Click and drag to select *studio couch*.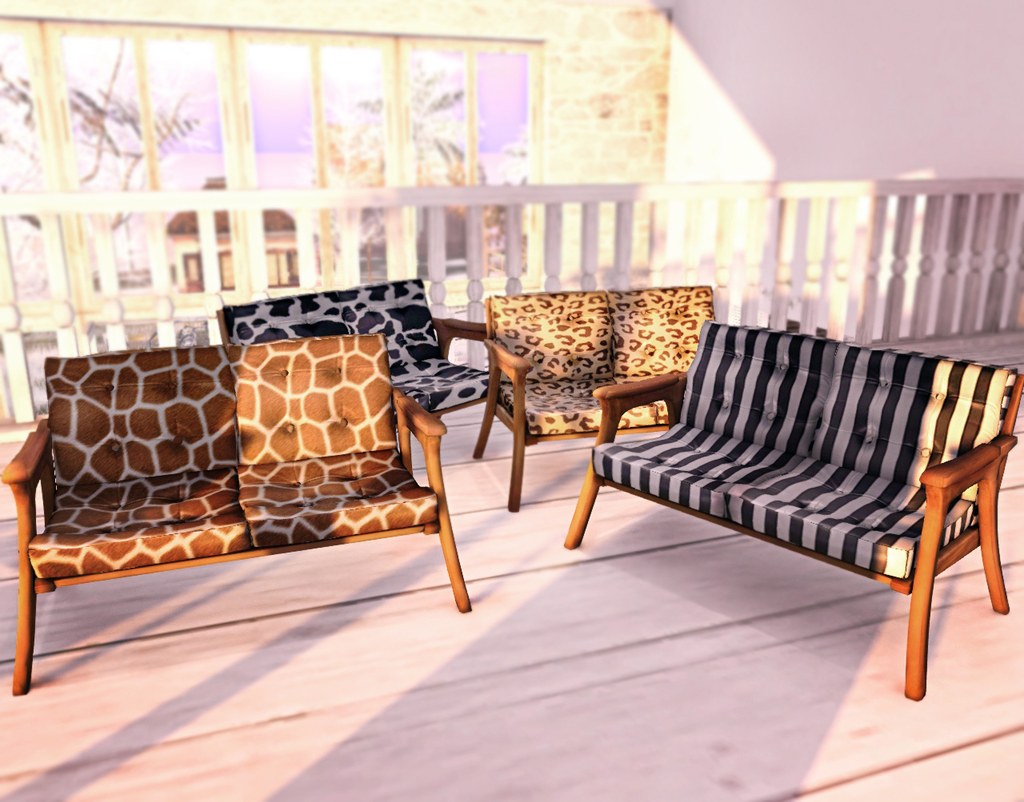
Selection: l=570, t=312, r=1022, b=704.
